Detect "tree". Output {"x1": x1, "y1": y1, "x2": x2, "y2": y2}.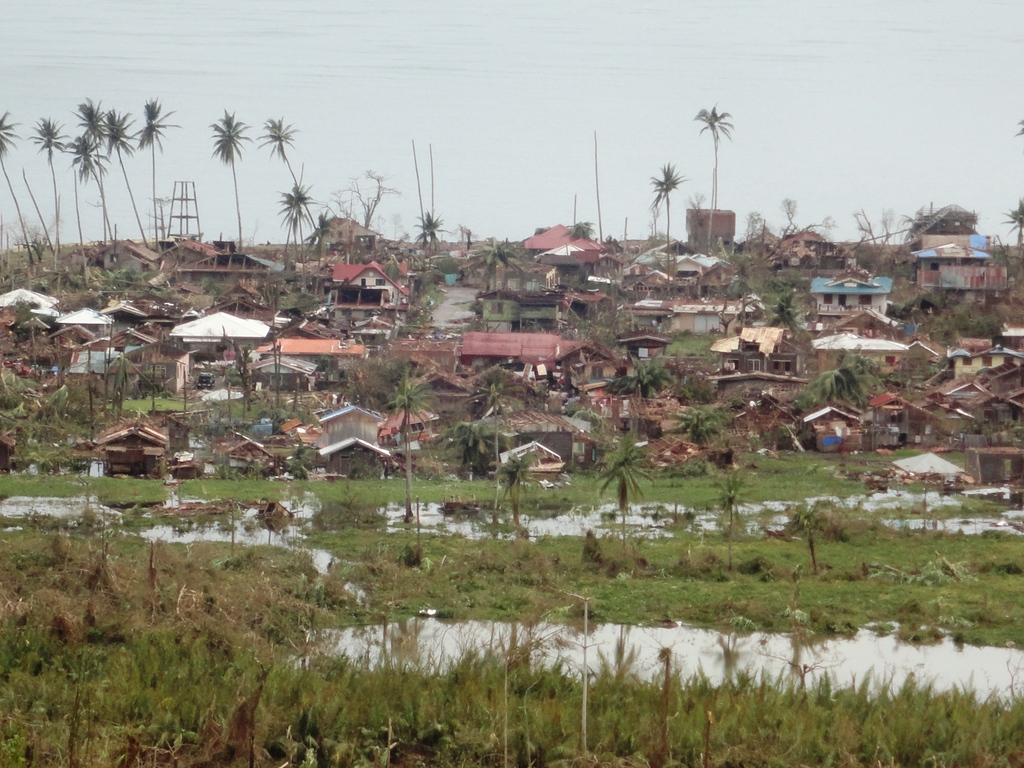
{"x1": 605, "y1": 353, "x2": 687, "y2": 399}.
